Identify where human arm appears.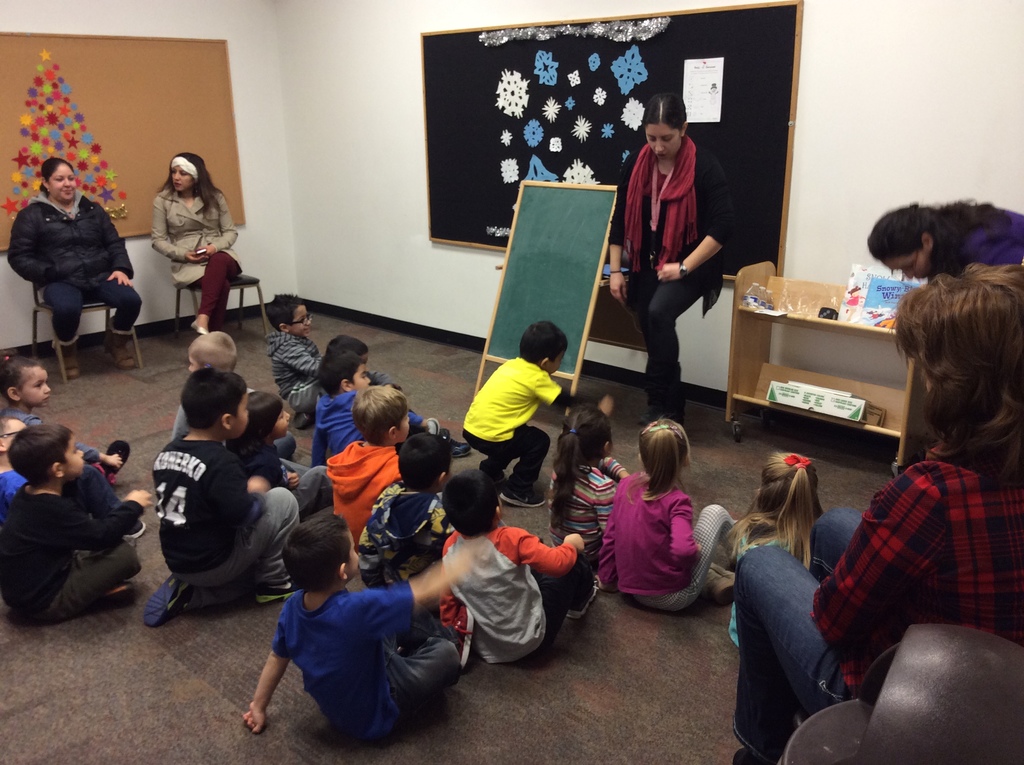
Appears at <region>804, 454, 963, 664</region>.
